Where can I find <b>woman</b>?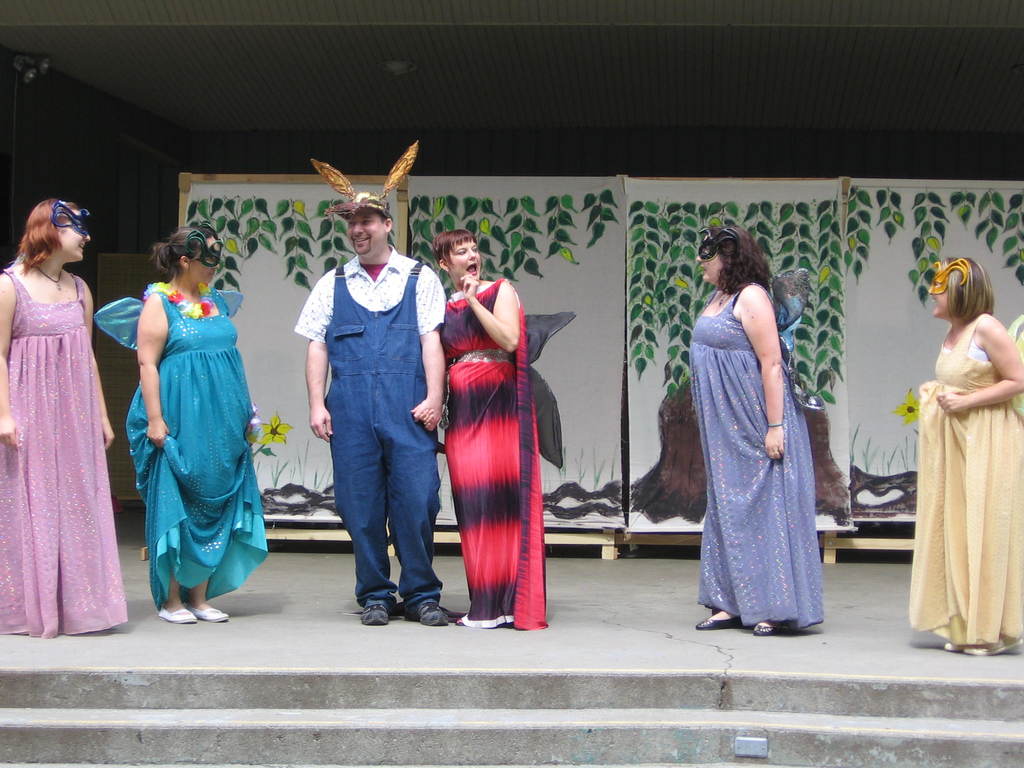
You can find it at box=[689, 234, 828, 641].
